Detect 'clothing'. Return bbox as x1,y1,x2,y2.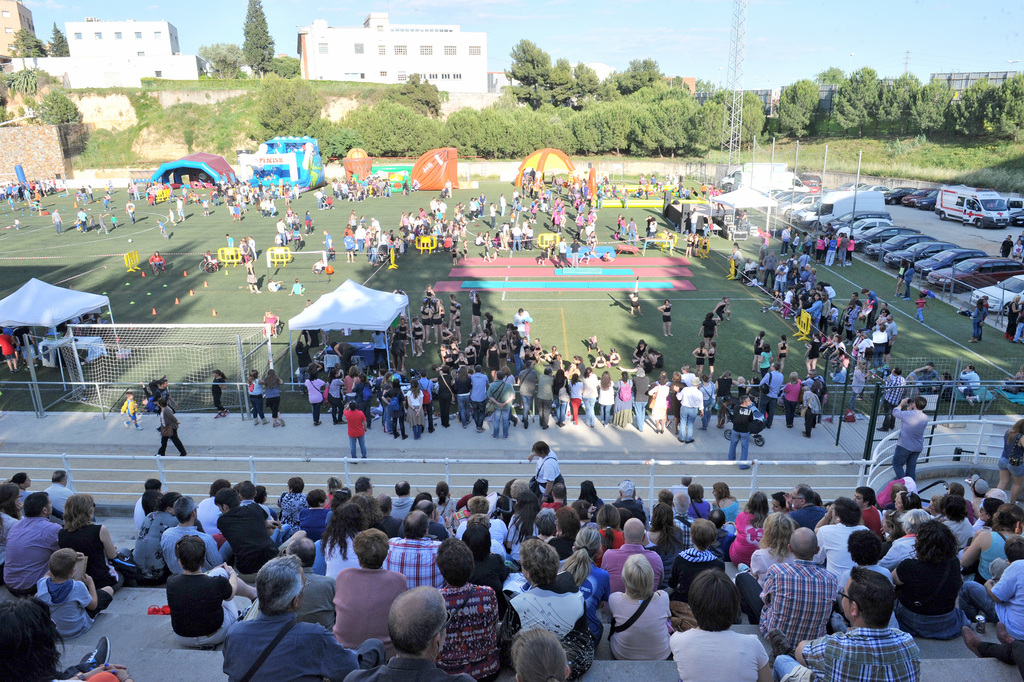
614,215,626,238.
